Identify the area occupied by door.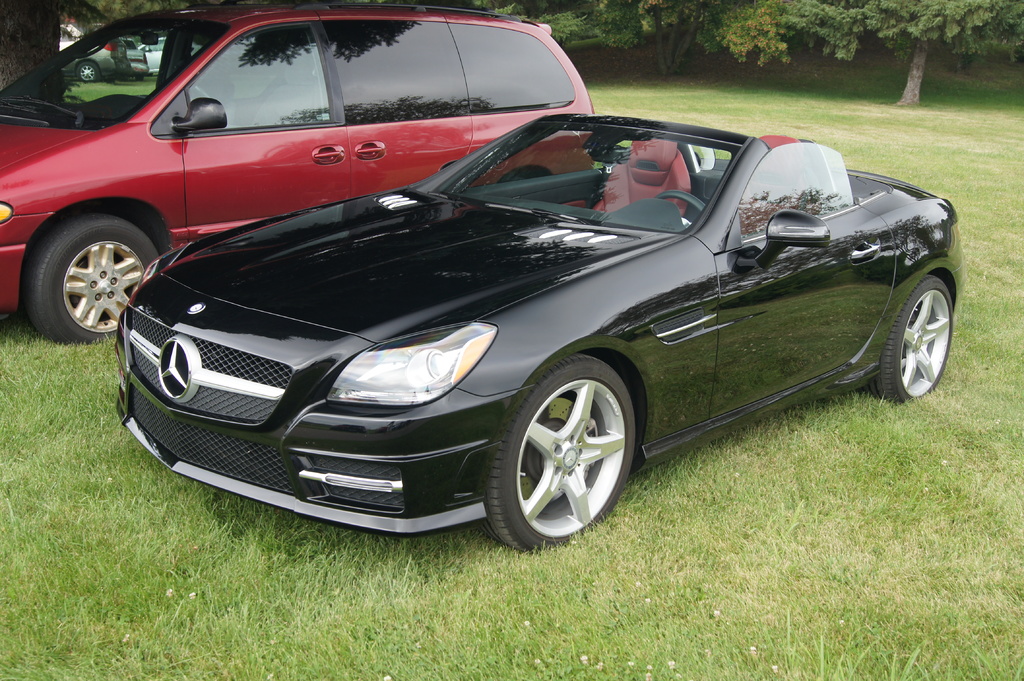
Area: <region>714, 142, 895, 391</region>.
